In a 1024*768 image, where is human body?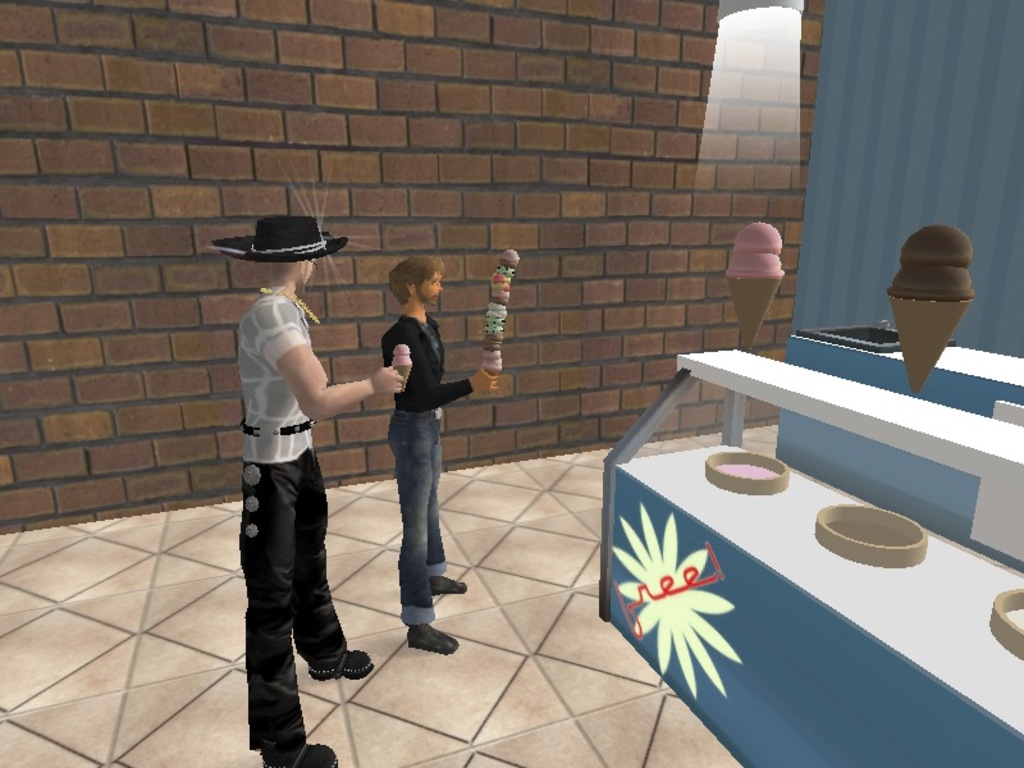
l=209, t=218, r=406, b=767.
